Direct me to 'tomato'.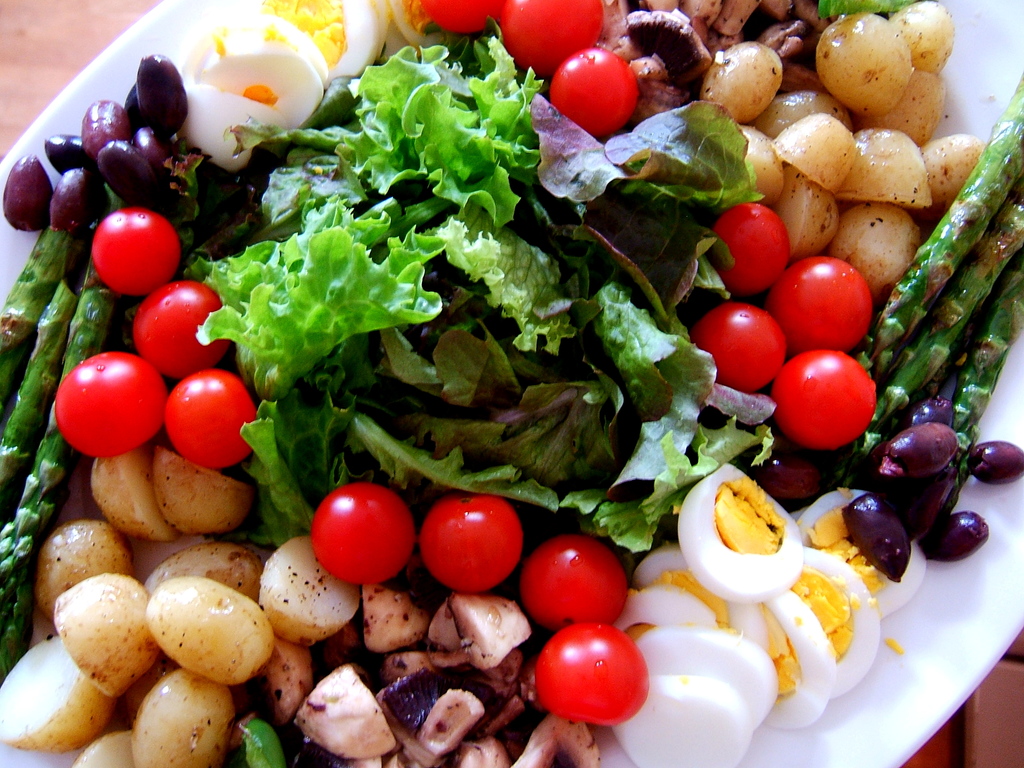
Direction: {"left": 551, "top": 47, "right": 634, "bottom": 139}.
